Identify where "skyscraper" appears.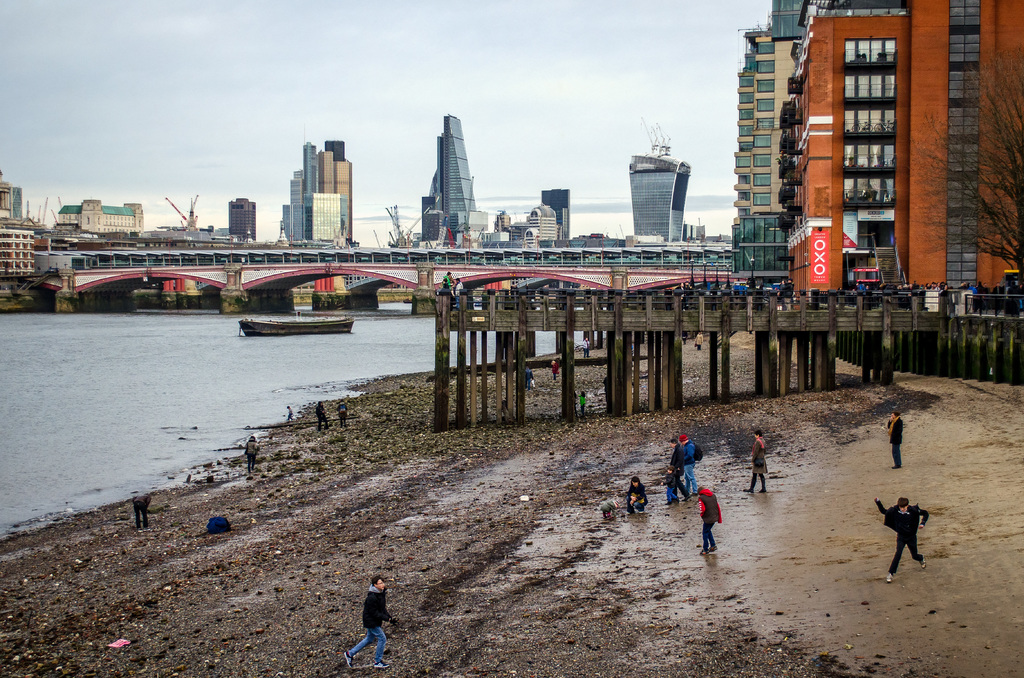
Appears at x1=540, y1=189, x2=572, y2=241.
